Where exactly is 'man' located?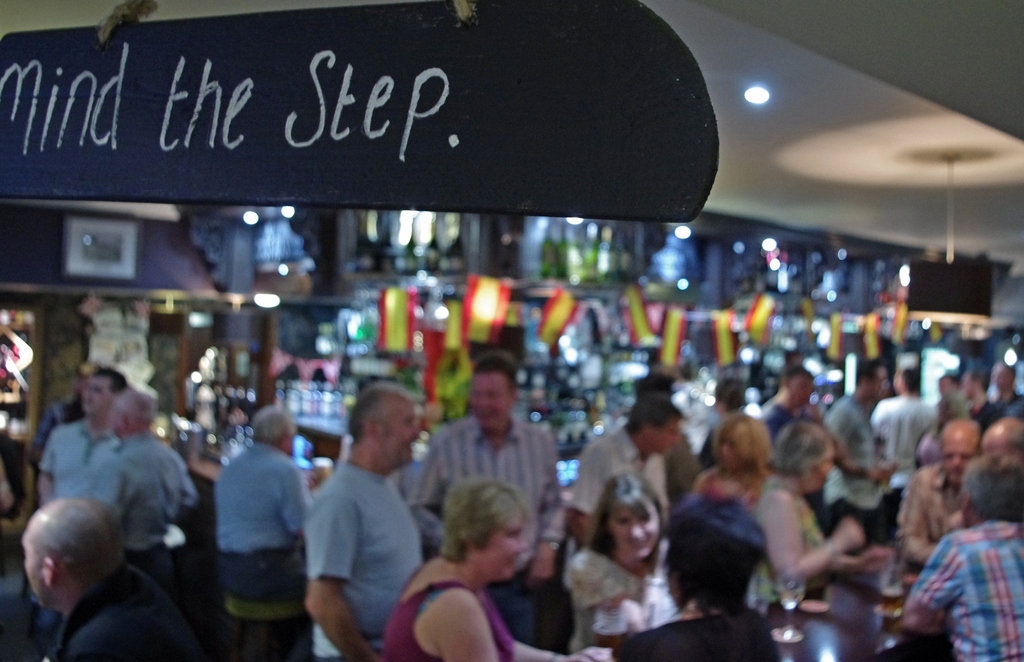
Its bounding box is <bbox>871, 366, 942, 511</bbox>.
